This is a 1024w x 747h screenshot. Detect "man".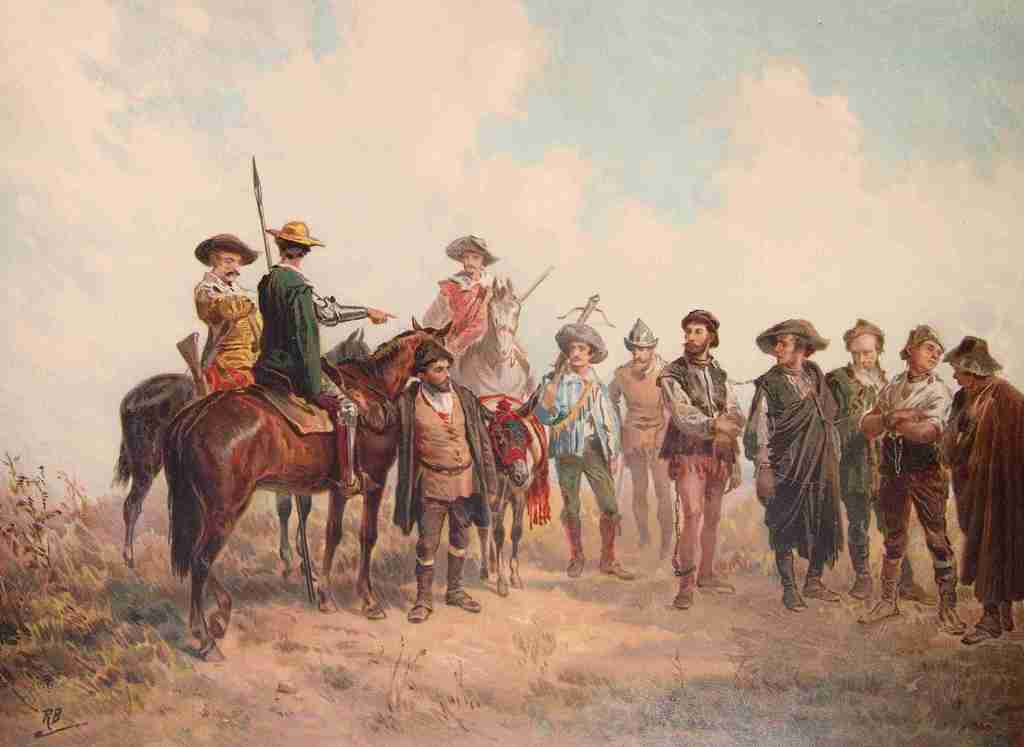
[x1=665, y1=311, x2=751, y2=606].
